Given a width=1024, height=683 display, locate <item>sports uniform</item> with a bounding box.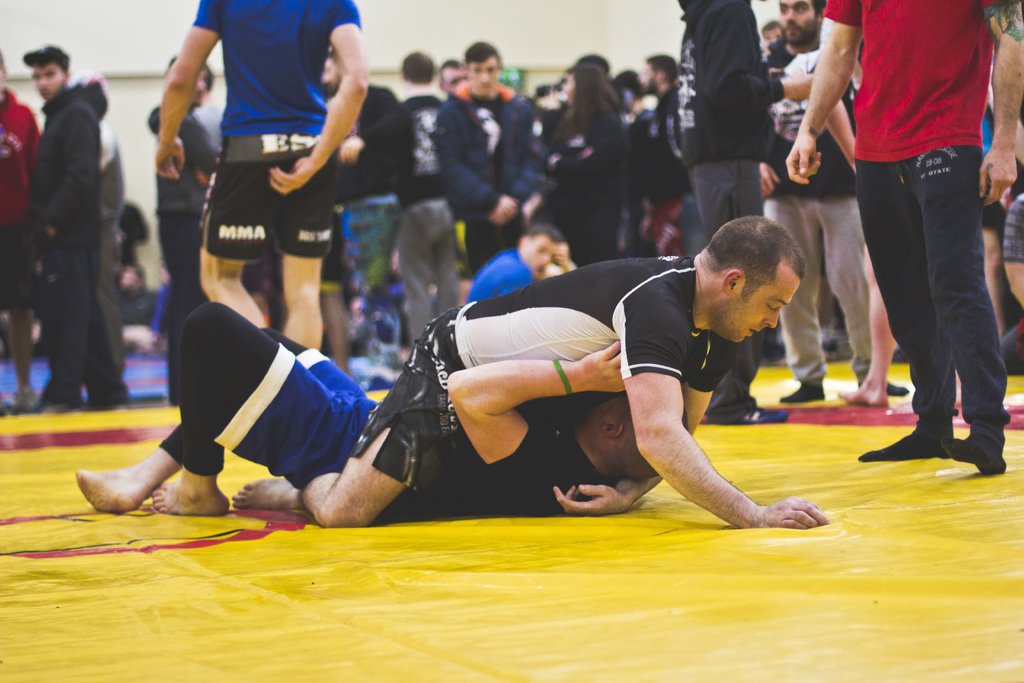
Located: (left=168, top=295, right=618, bottom=520).
